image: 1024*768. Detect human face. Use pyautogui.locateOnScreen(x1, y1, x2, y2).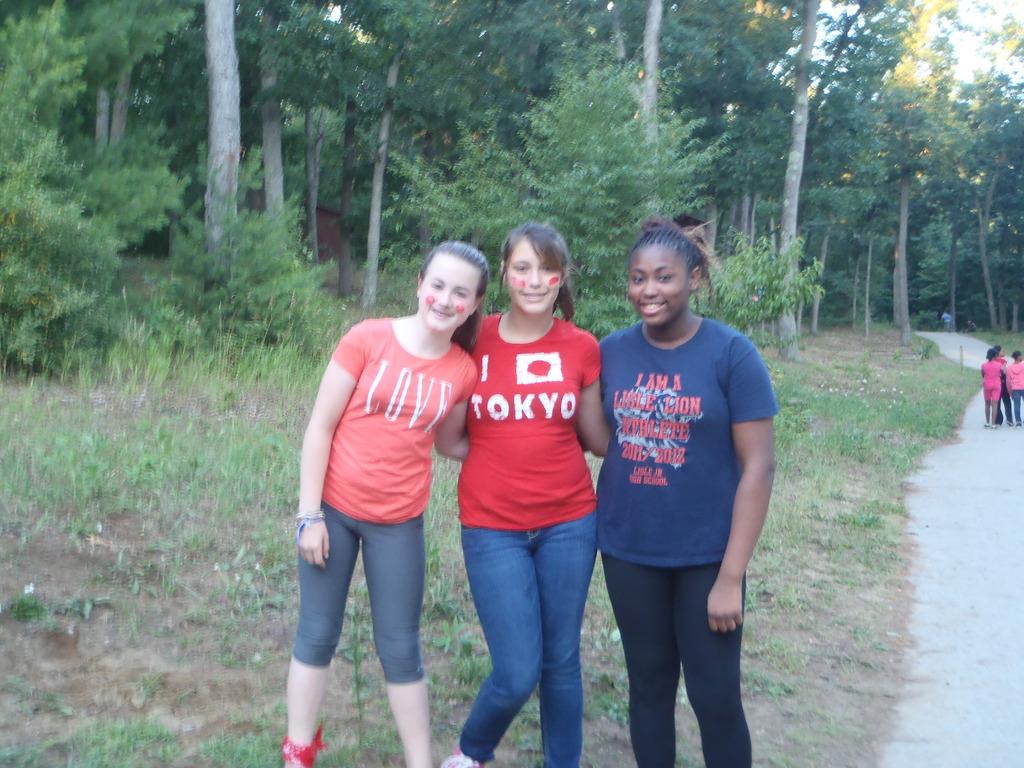
pyautogui.locateOnScreen(419, 254, 477, 333).
